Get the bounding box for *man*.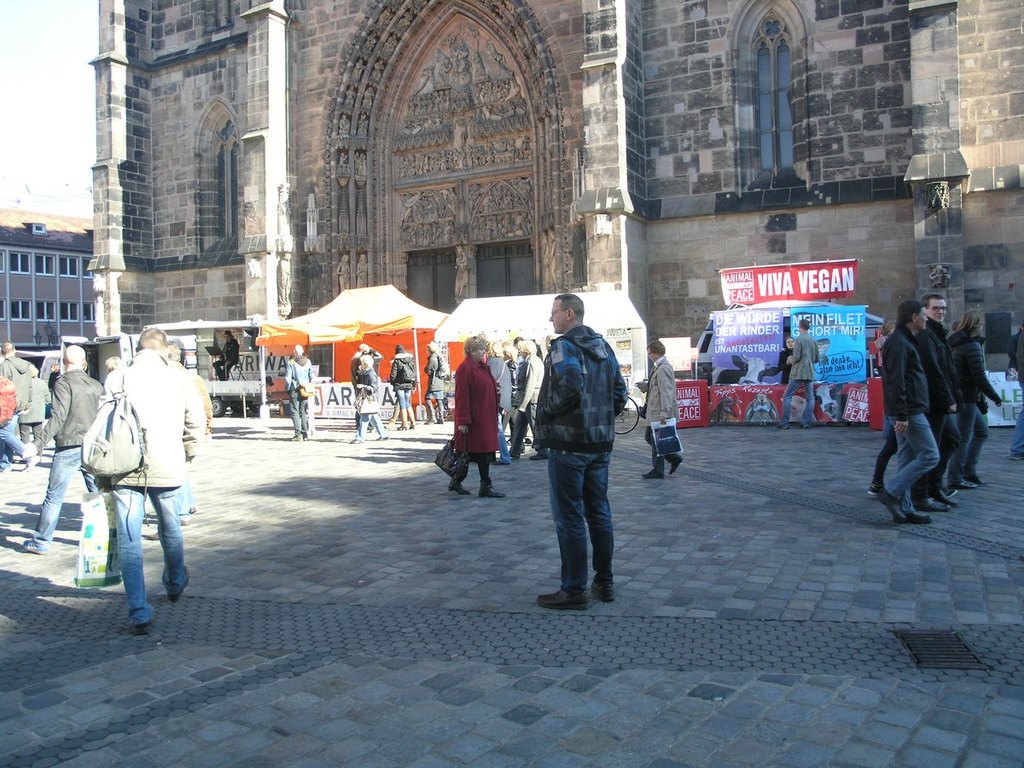
(776, 321, 817, 432).
